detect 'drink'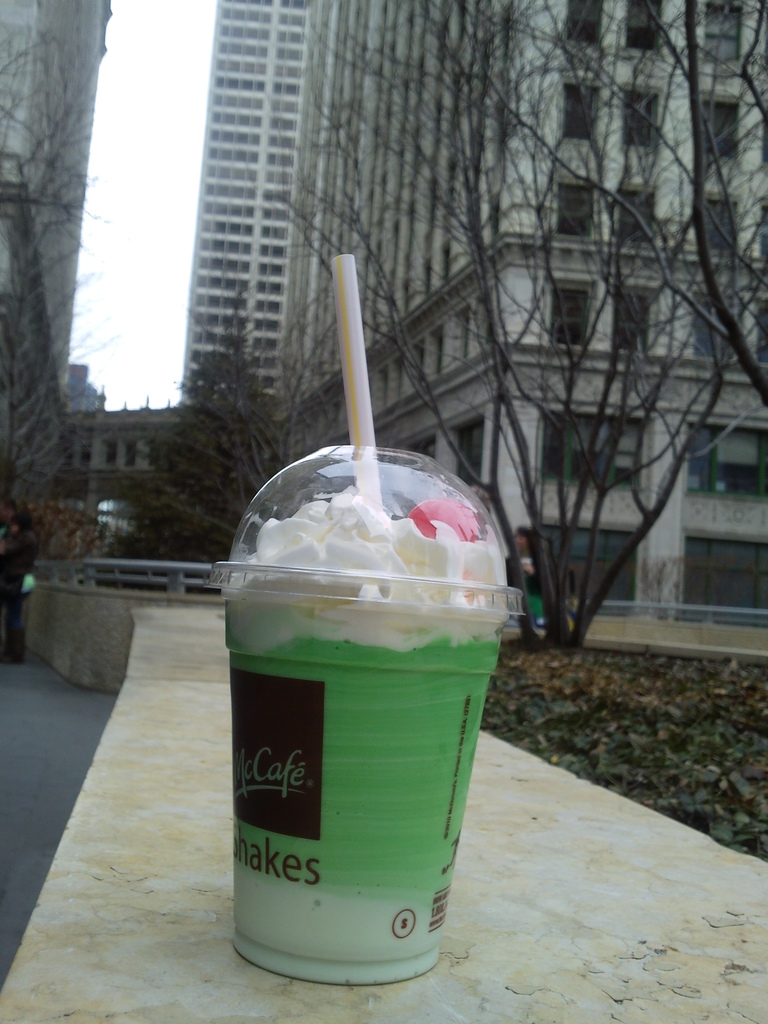
(left=221, top=490, right=499, bottom=984)
